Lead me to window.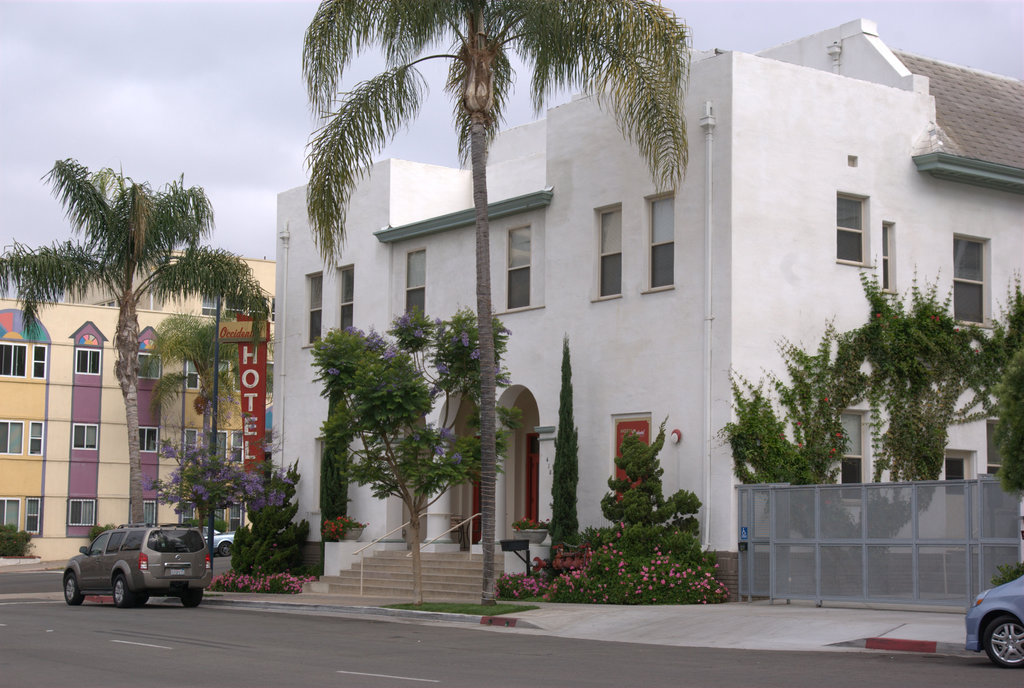
Lead to box(32, 343, 46, 377).
